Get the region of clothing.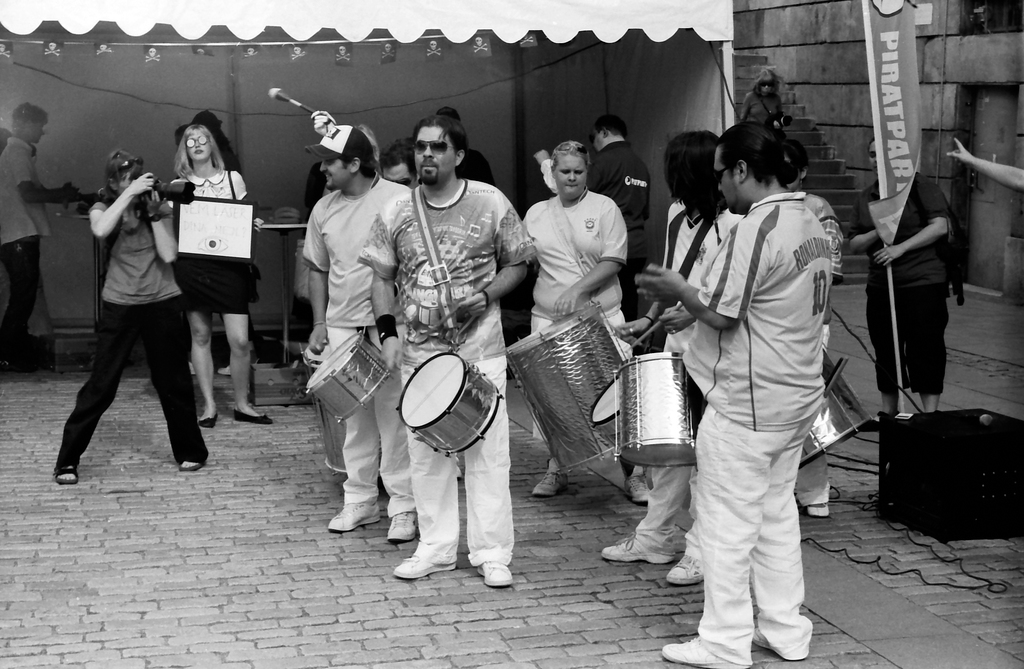
x1=849 y1=166 x2=954 y2=394.
